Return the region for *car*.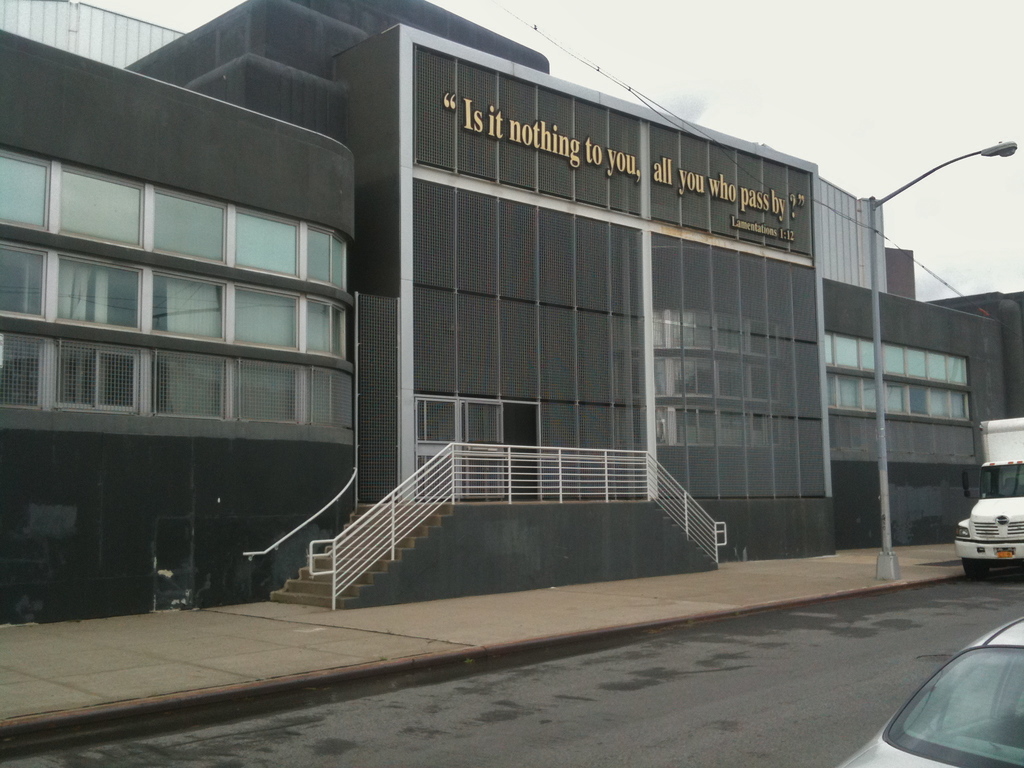
837, 614, 1023, 767.
